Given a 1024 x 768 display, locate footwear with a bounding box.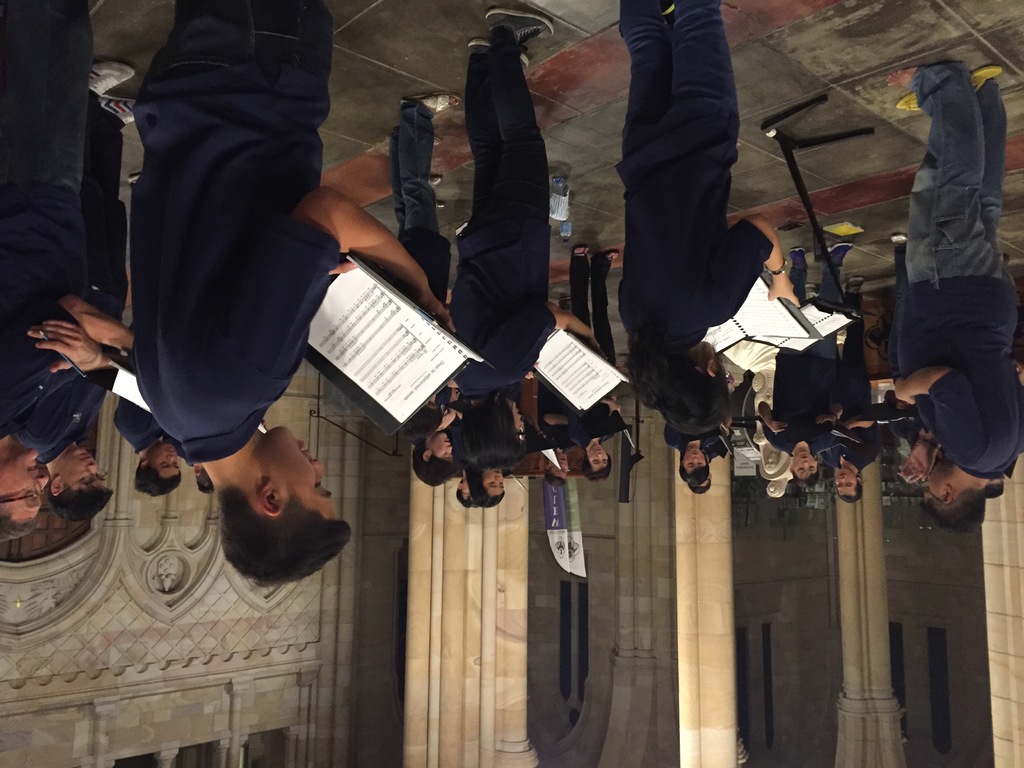
Located: BBox(483, 6, 557, 45).
